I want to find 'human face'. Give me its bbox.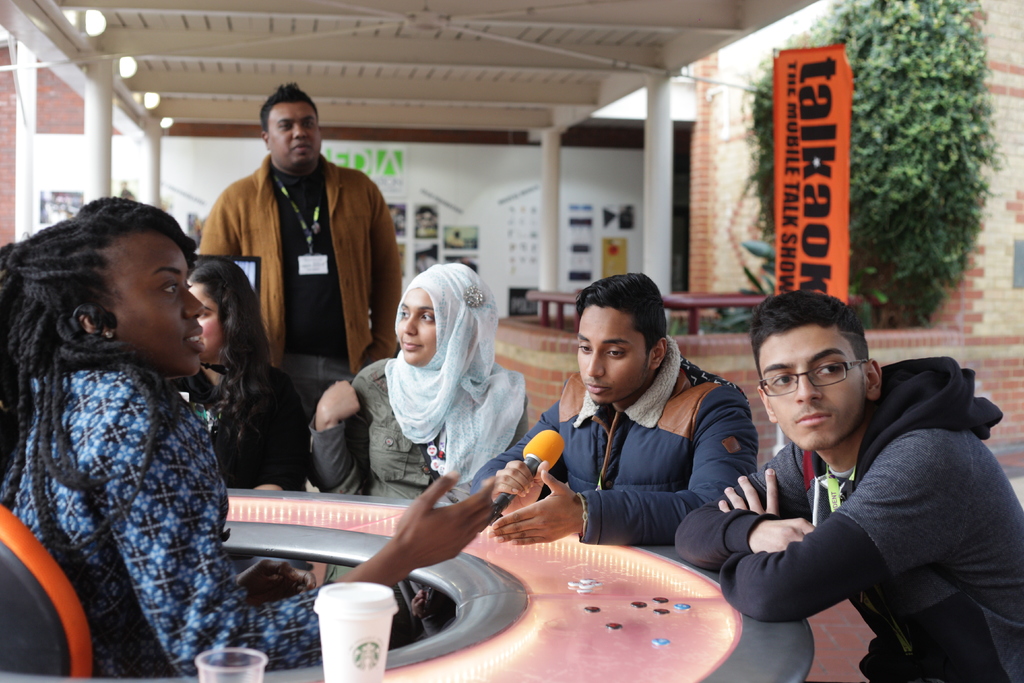
[396,290,436,361].
